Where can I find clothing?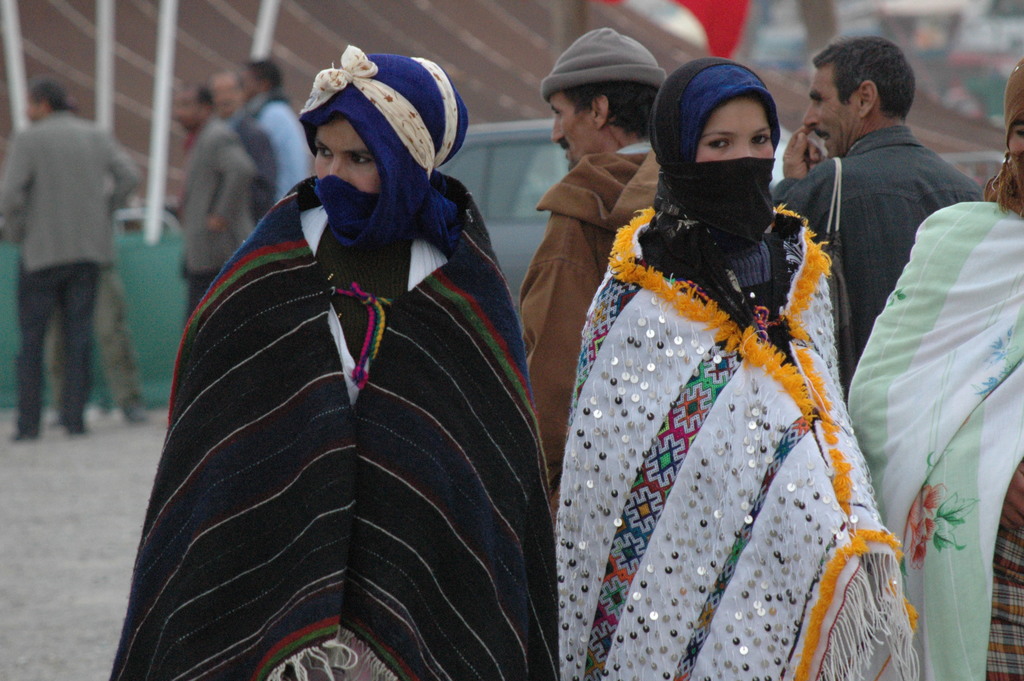
You can find it at [173,128,252,313].
